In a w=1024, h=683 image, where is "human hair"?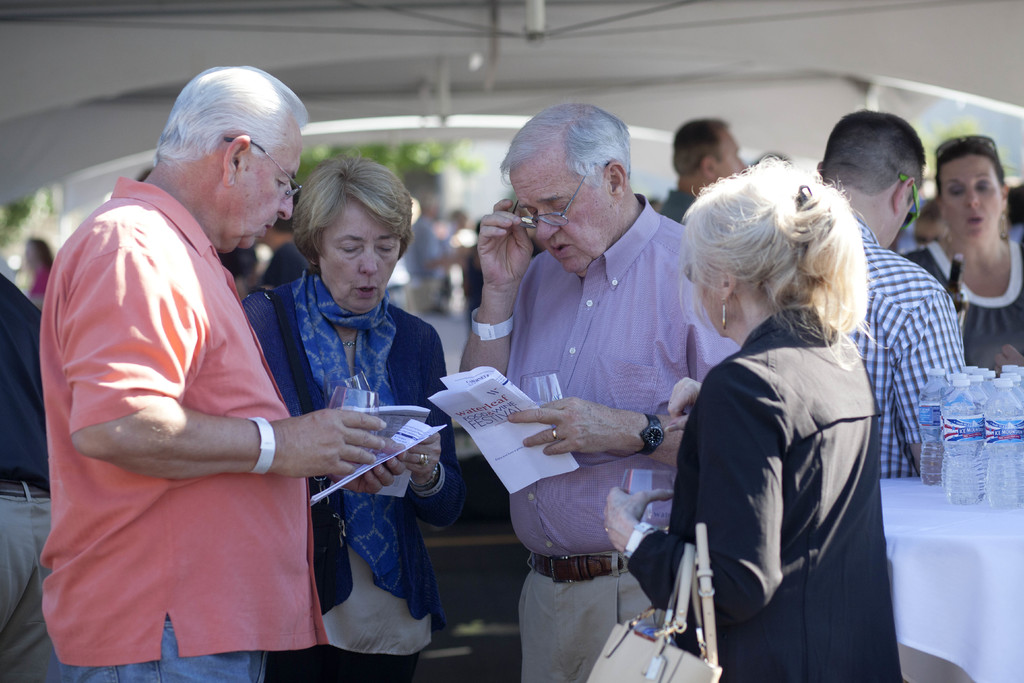
(left=932, top=139, right=1004, bottom=197).
